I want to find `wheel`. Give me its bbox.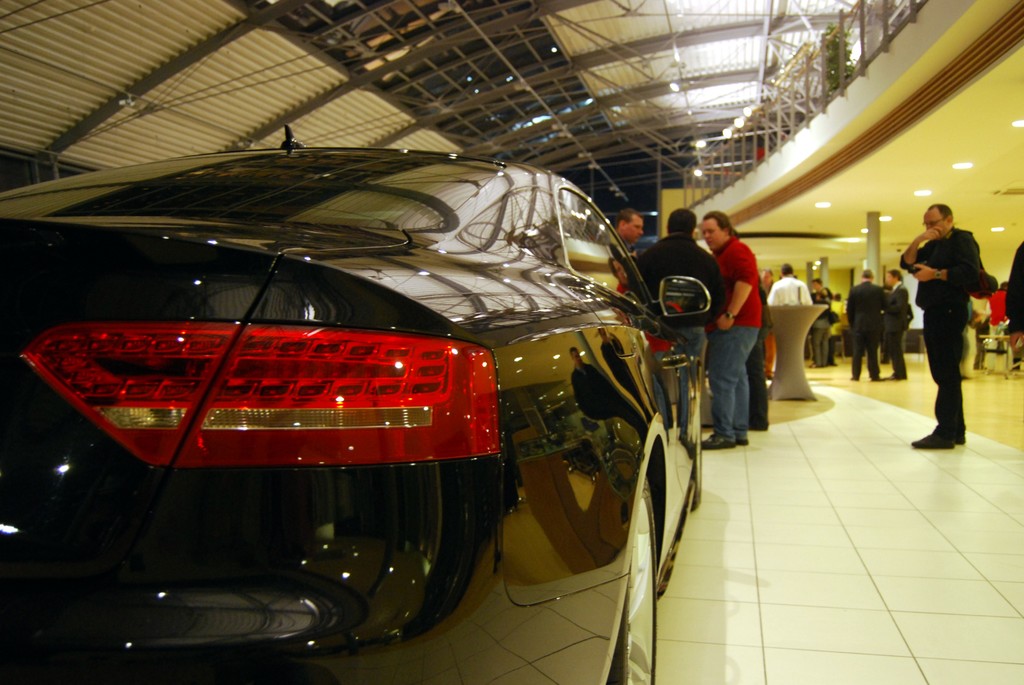
(x1=683, y1=379, x2=709, y2=509).
